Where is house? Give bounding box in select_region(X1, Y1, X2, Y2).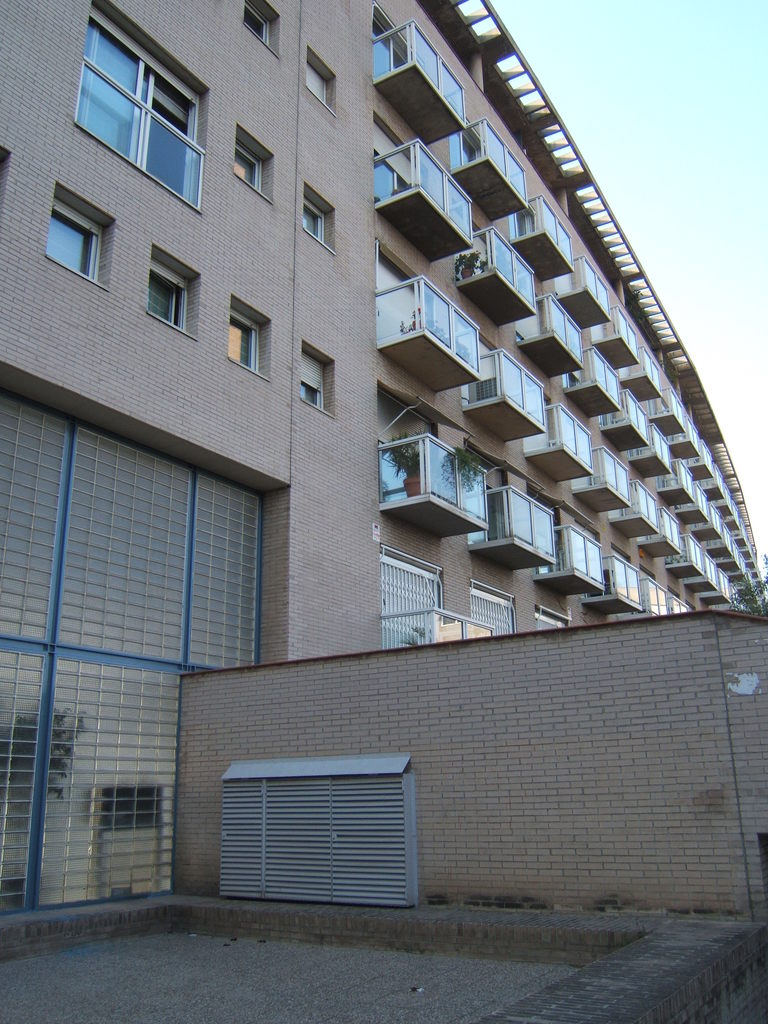
select_region(9, 0, 767, 945).
